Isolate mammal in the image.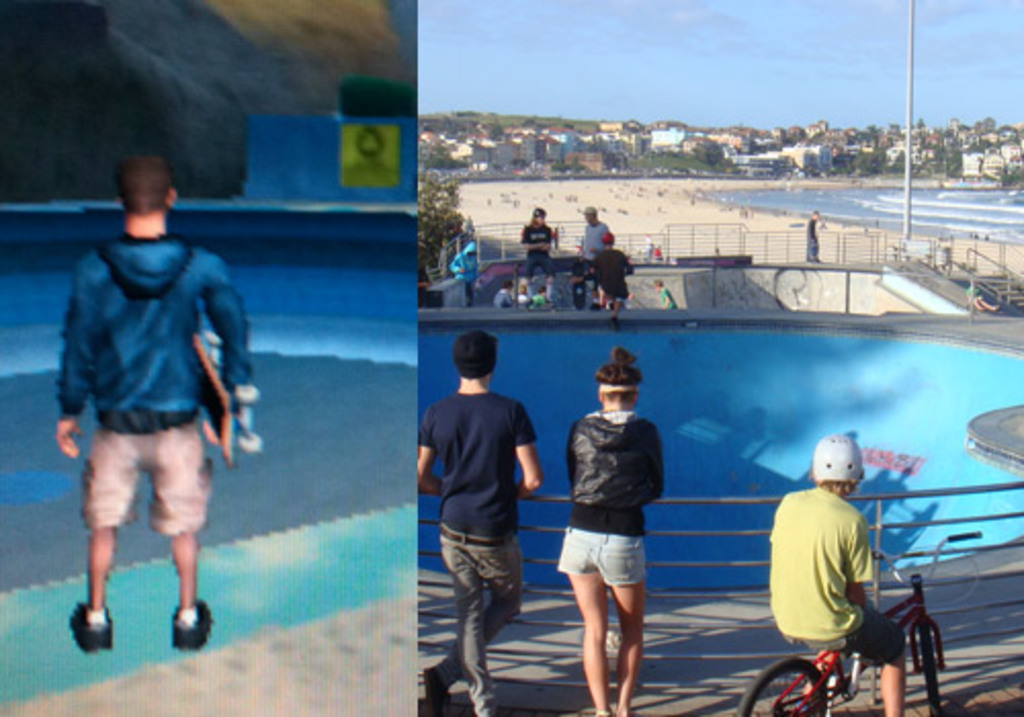
Isolated region: x1=766, y1=428, x2=903, y2=715.
